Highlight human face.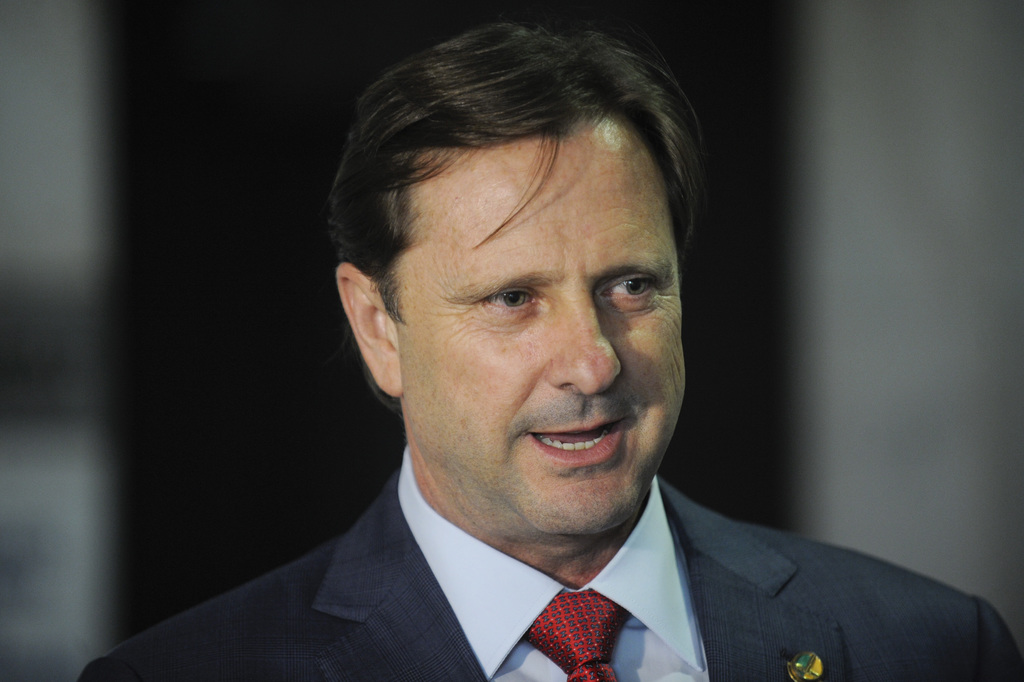
Highlighted region: (x1=400, y1=127, x2=685, y2=528).
